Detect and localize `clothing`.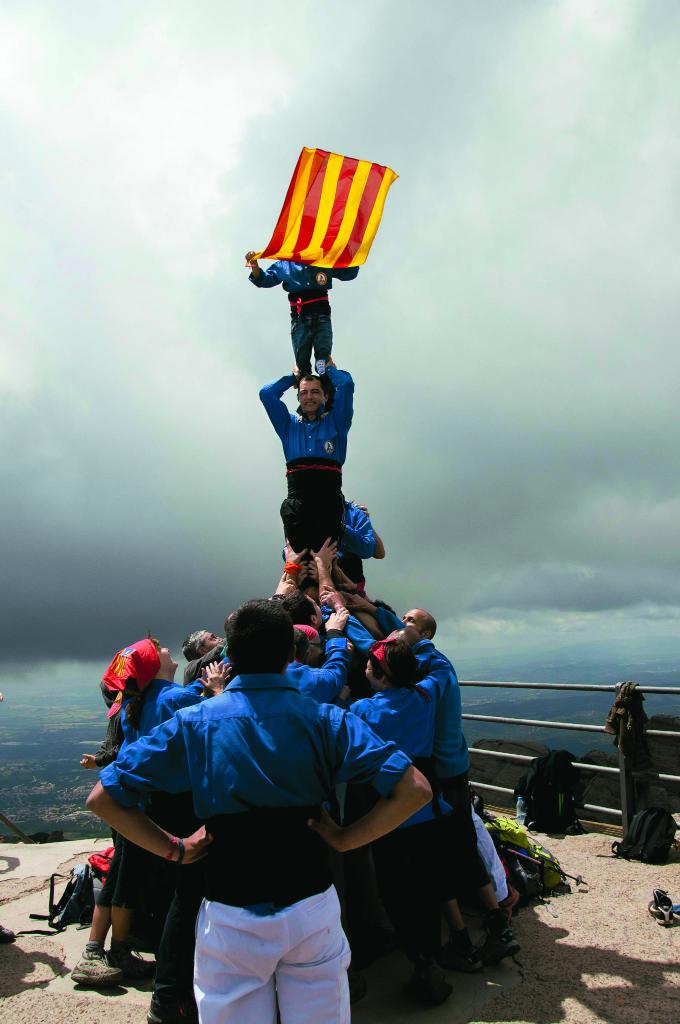
Localized at [255,259,354,378].
